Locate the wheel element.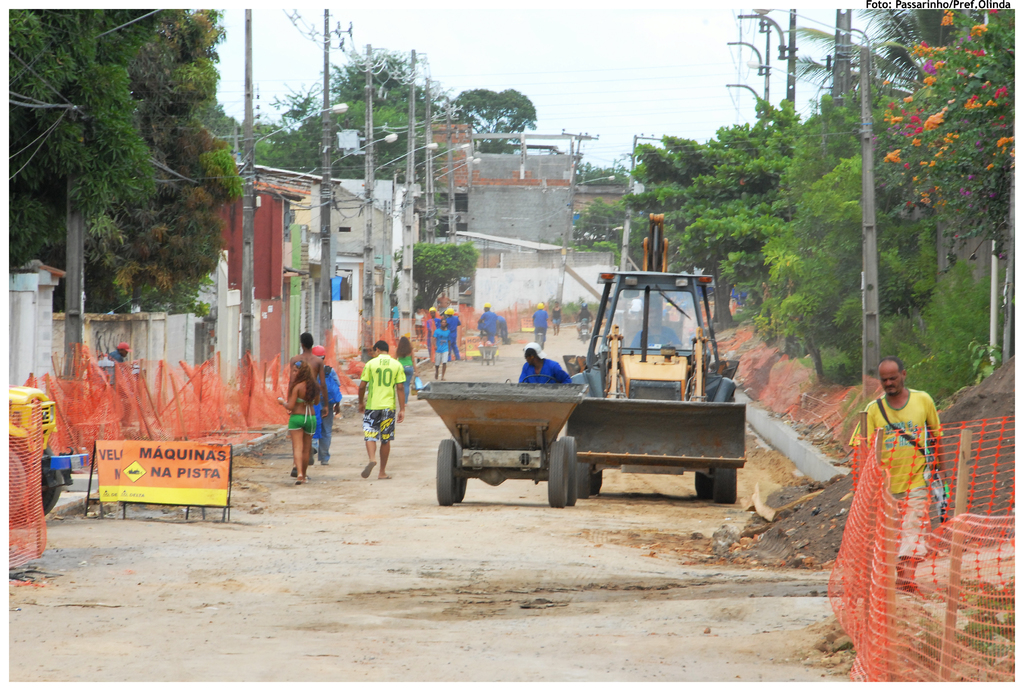
Element bbox: {"x1": 593, "y1": 469, "x2": 601, "y2": 495}.
